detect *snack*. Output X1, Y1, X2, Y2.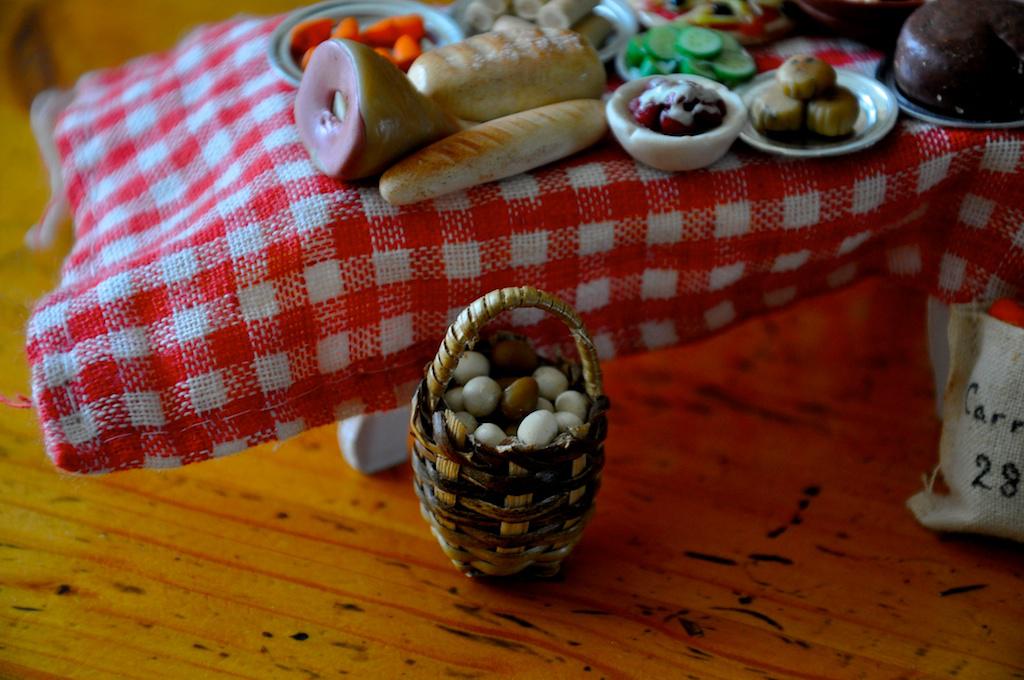
301, 31, 601, 147.
